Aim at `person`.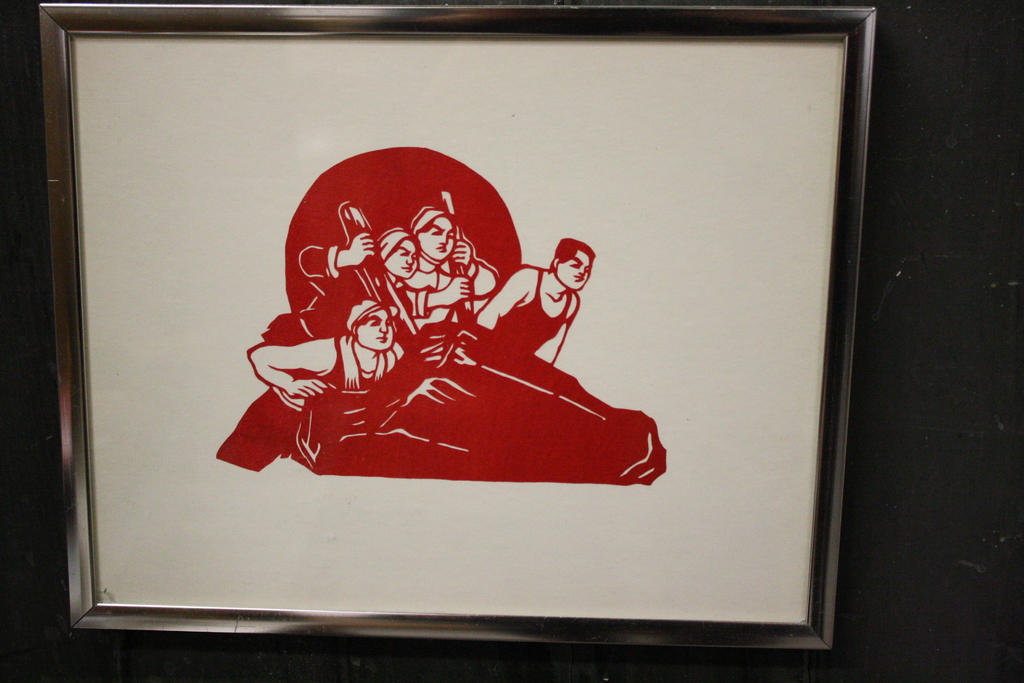
Aimed at [467, 237, 593, 365].
